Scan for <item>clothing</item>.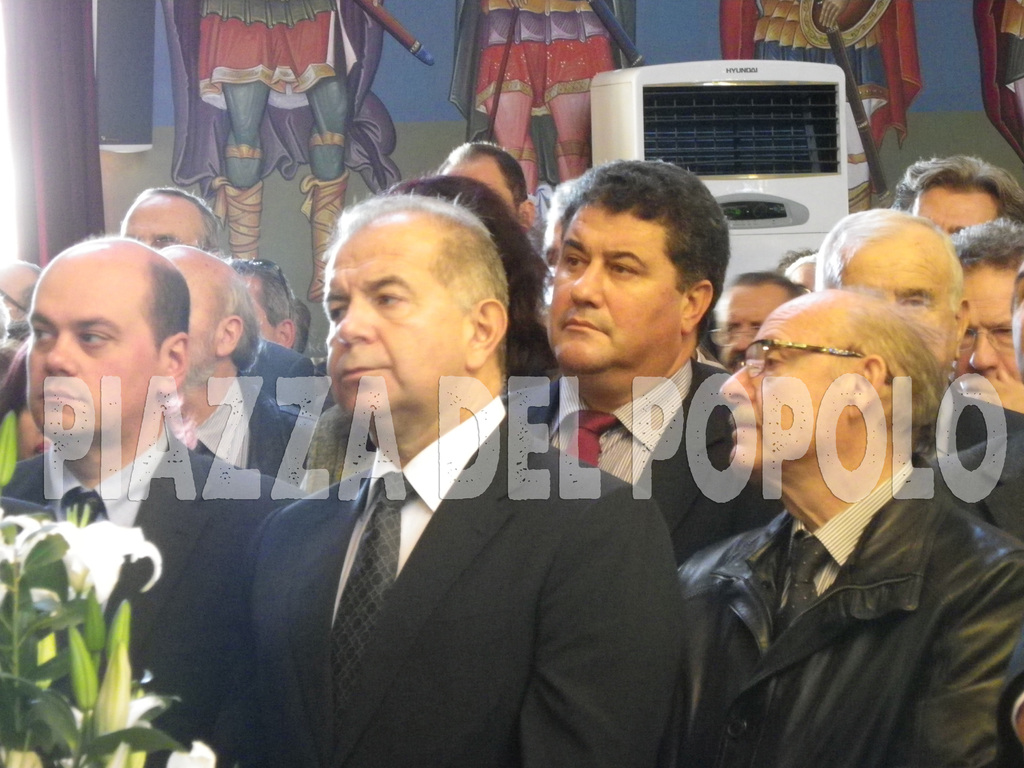
Scan result: x1=198 y1=380 x2=685 y2=767.
